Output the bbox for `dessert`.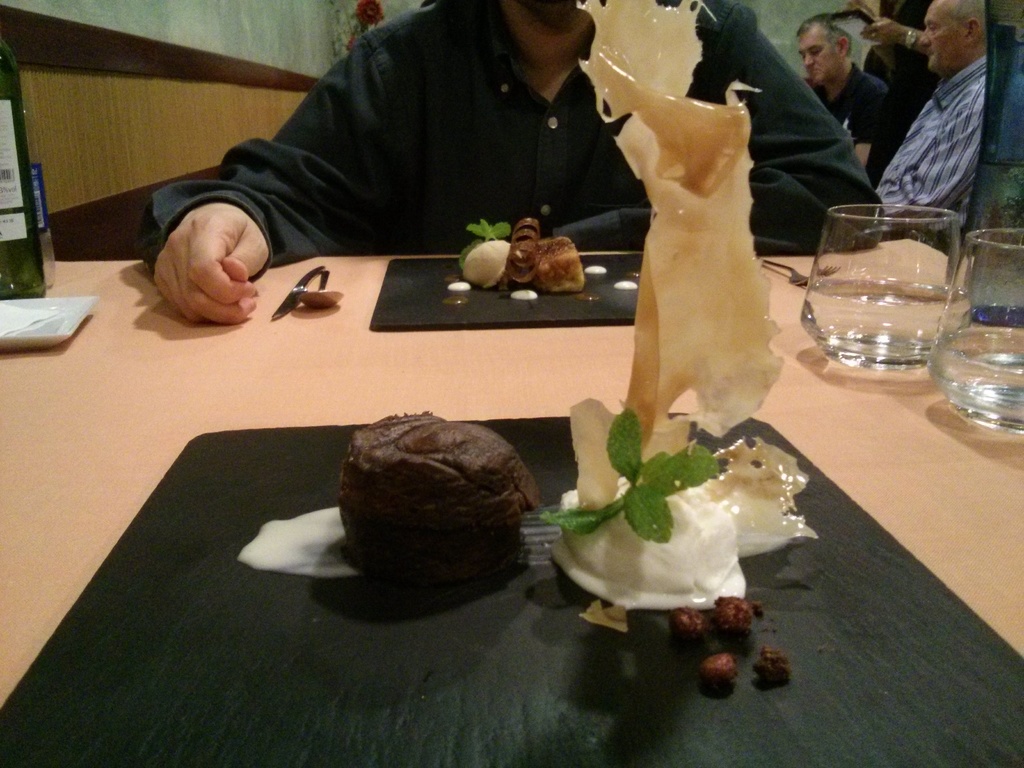
{"left": 328, "top": 420, "right": 531, "bottom": 589}.
